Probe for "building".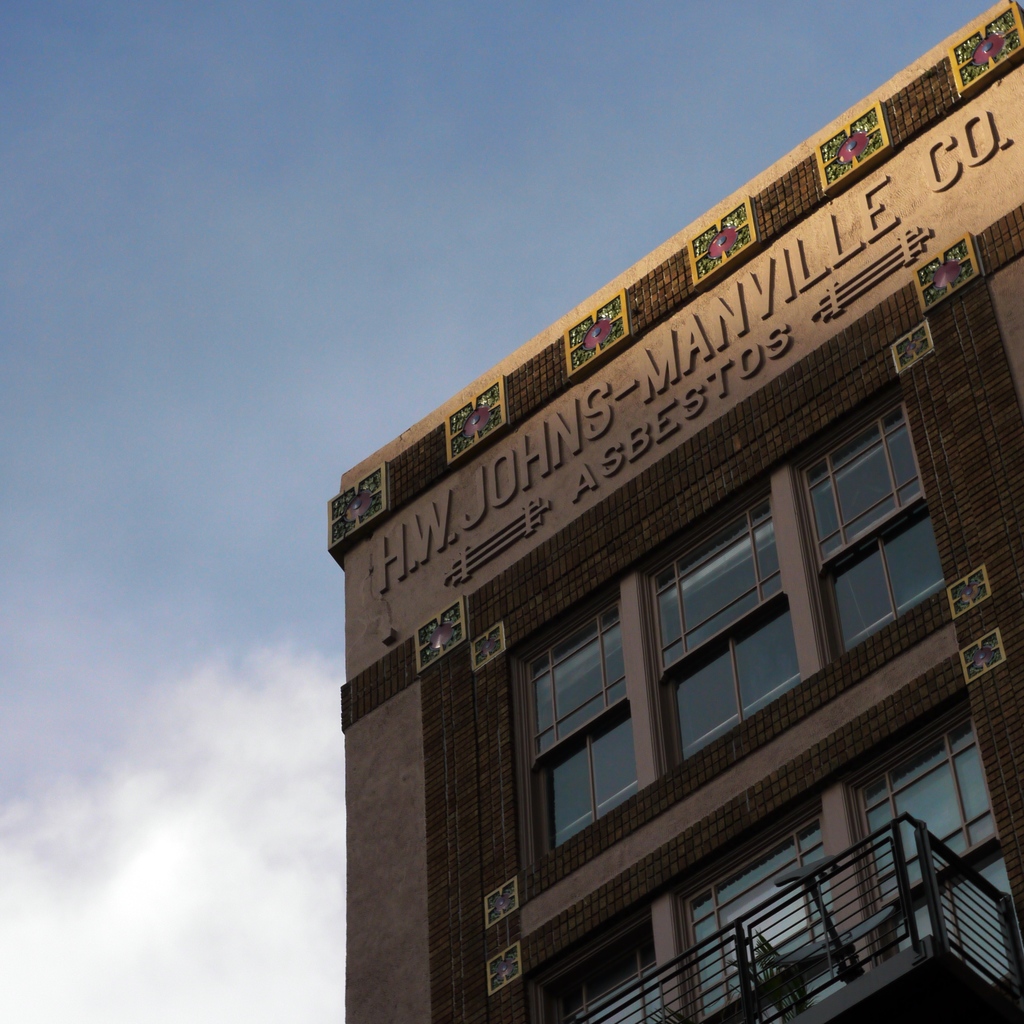
Probe result: [321, 0, 1023, 1023].
